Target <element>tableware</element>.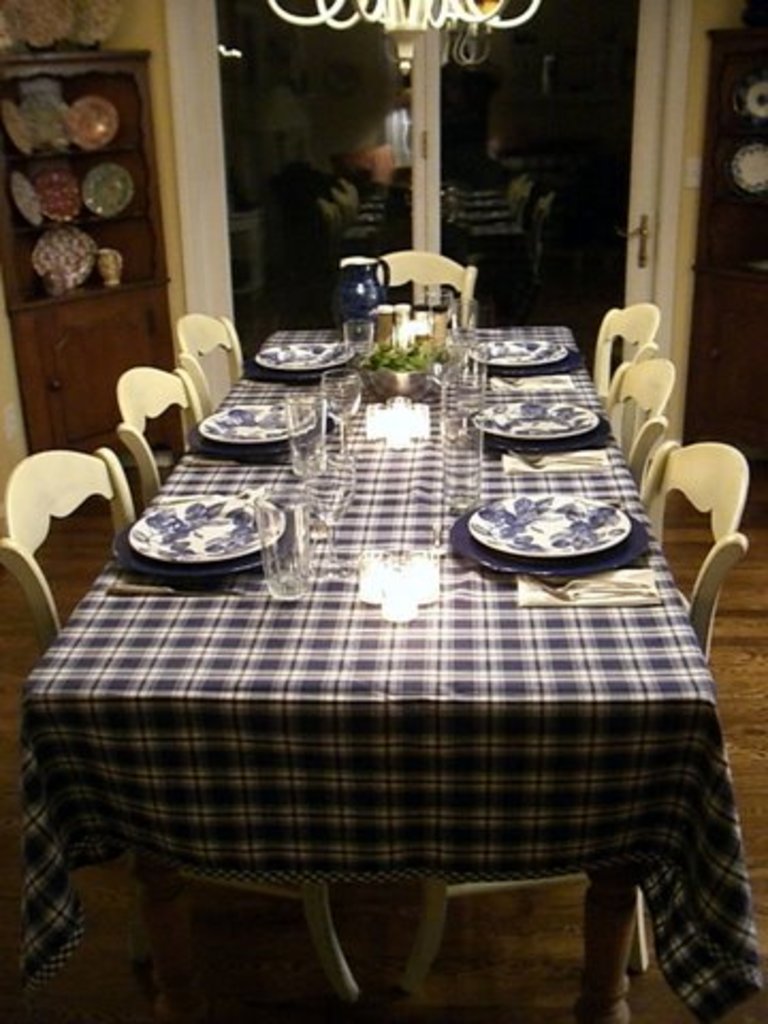
Target region: rect(446, 414, 480, 510).
